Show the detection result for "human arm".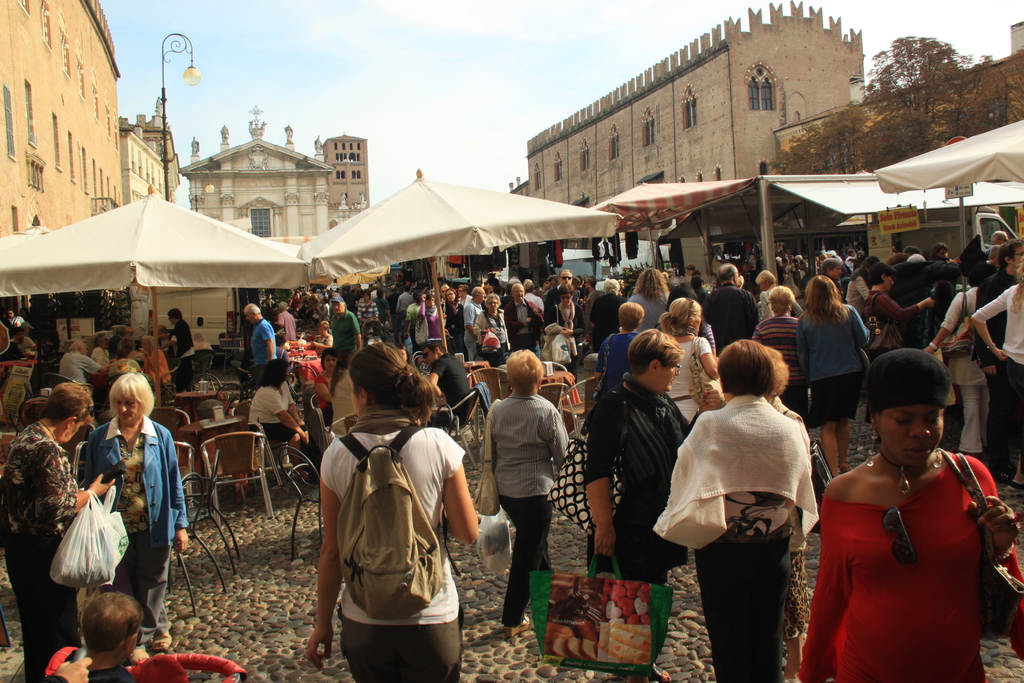
detection(504, 306, 536, 332).
